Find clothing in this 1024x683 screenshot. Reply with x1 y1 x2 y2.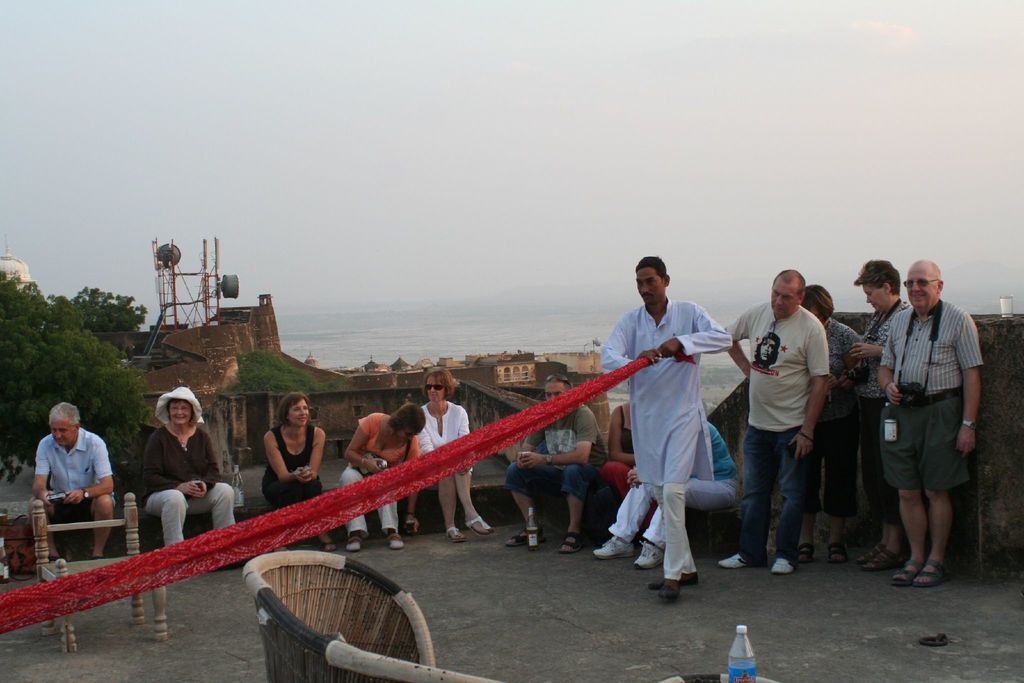
729 300 831 558.
